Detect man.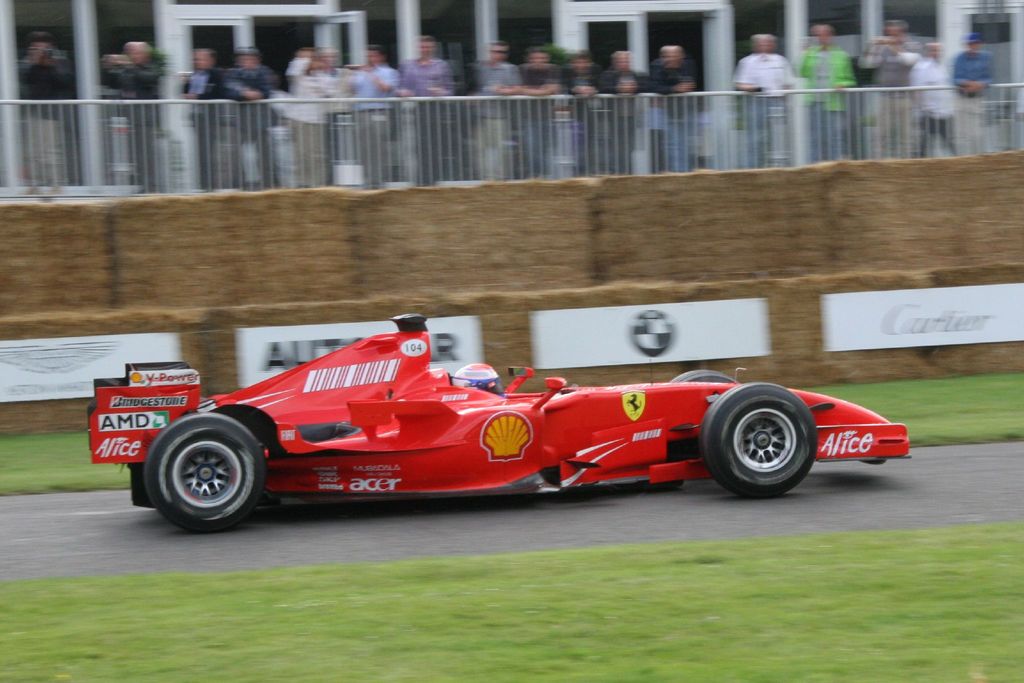
Detected at bbox(221, 45, 278, 189).
